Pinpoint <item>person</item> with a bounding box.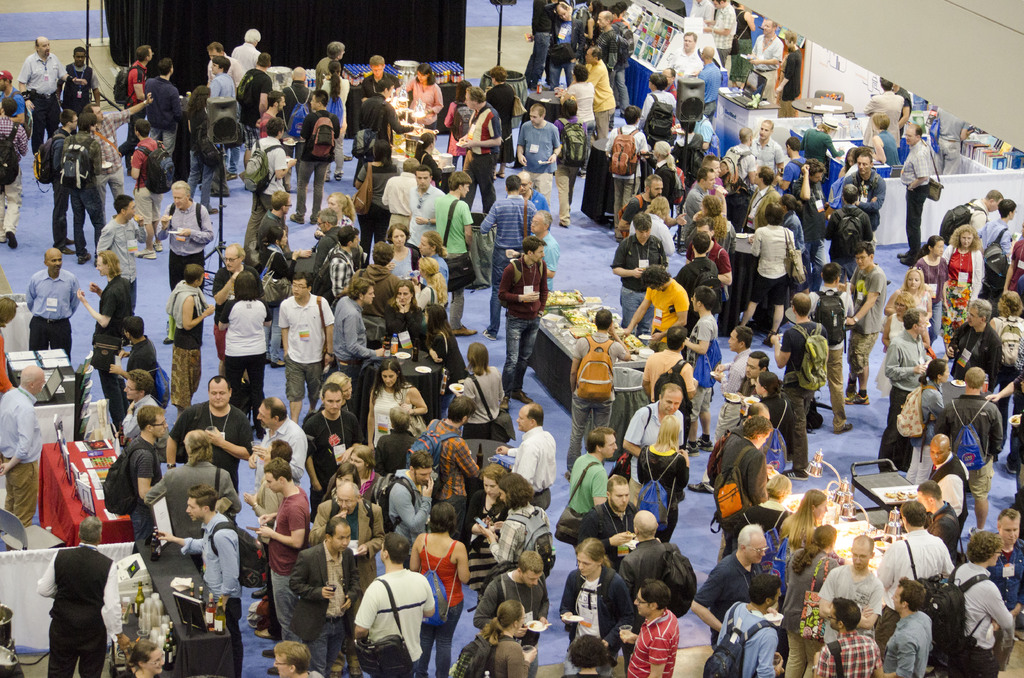
bbox=[349, 547, 427, 677].
